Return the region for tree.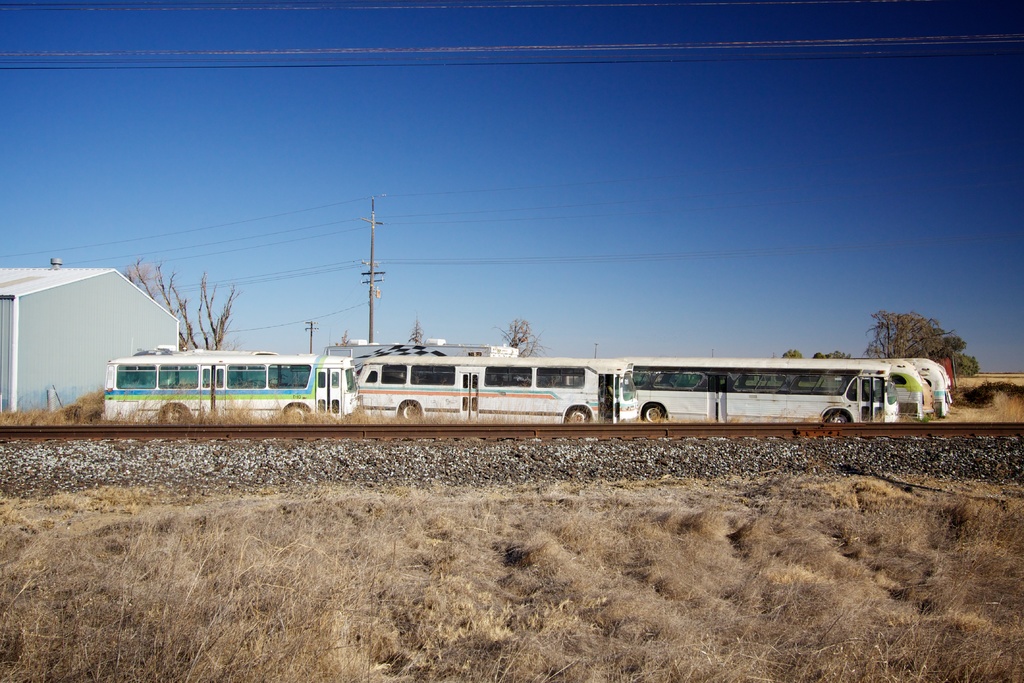
crop(872, 302, 983, 374).
